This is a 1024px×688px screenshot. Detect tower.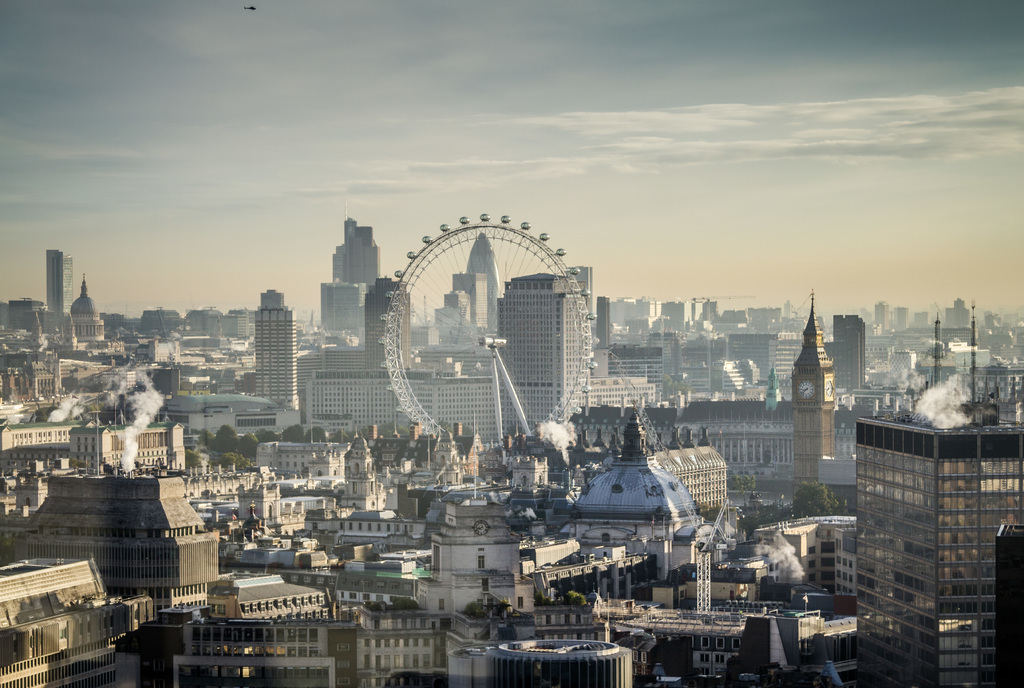
region(699, 331, 797, 395).
